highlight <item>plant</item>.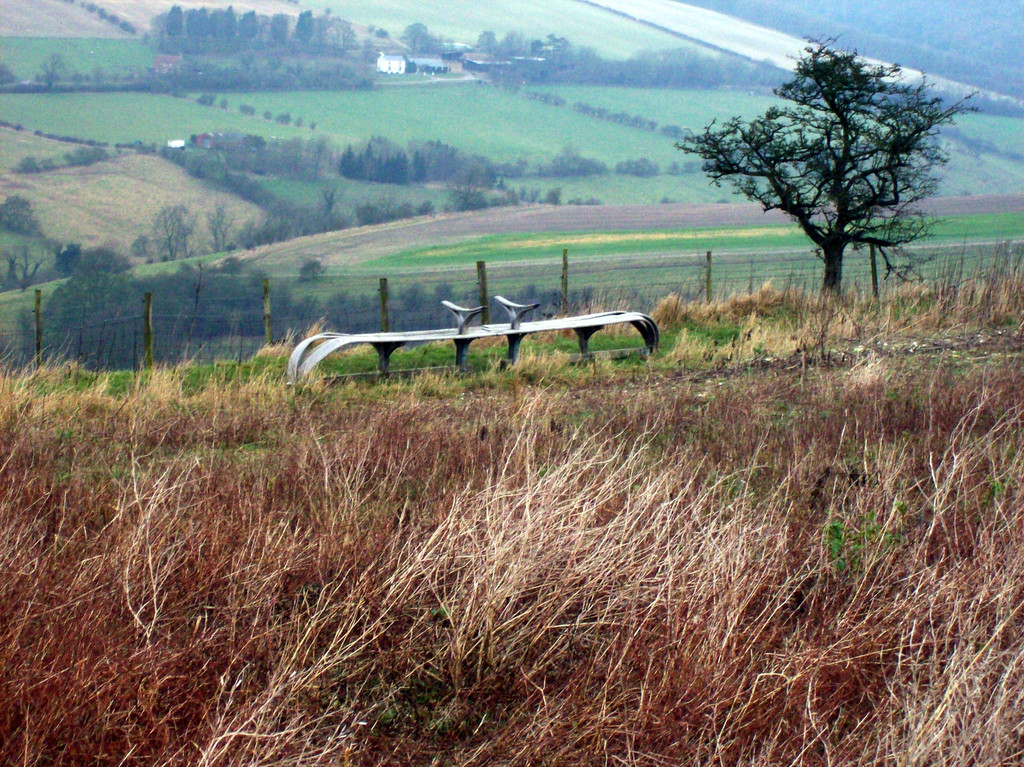
Highlighted region: crop(985, 467, 1004, 502).
